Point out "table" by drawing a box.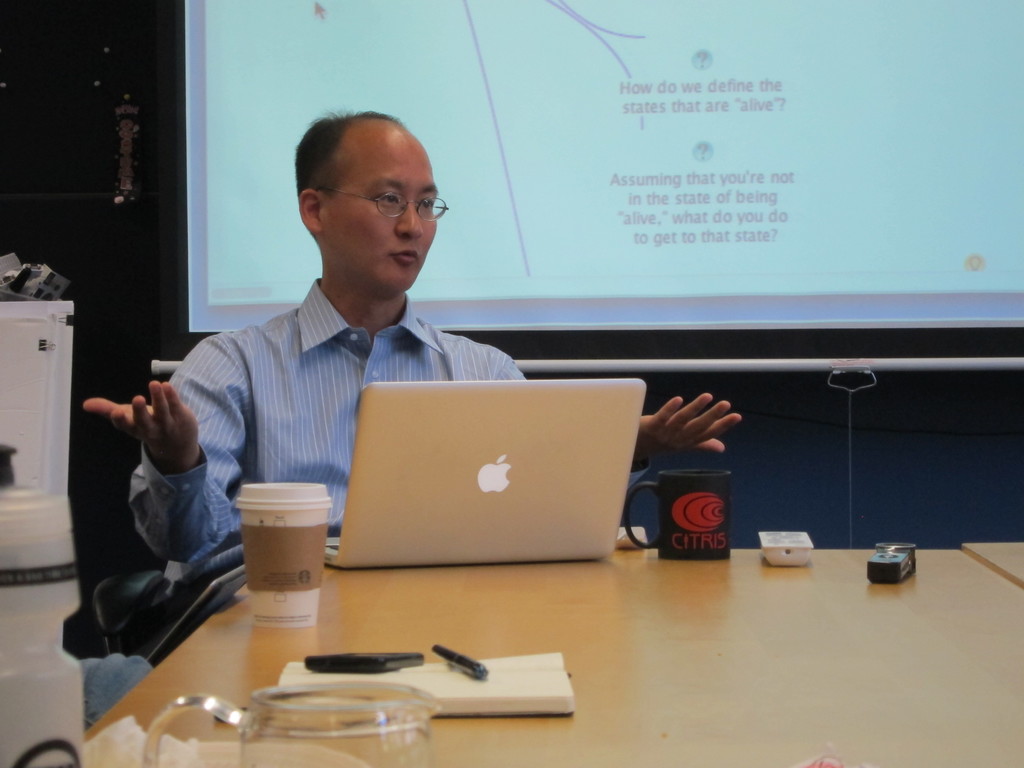
966,541,1023,580.
